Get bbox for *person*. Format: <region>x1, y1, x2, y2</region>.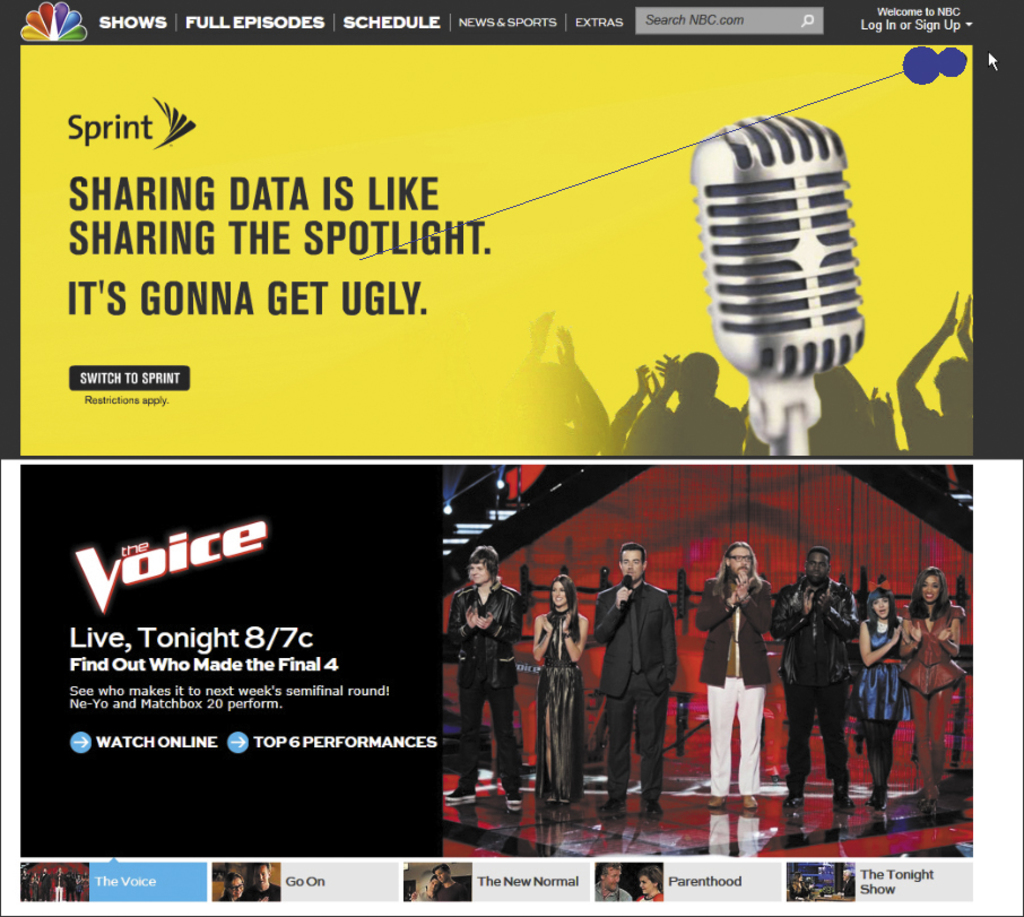
<region>696, 538, 771, 819</region>.
